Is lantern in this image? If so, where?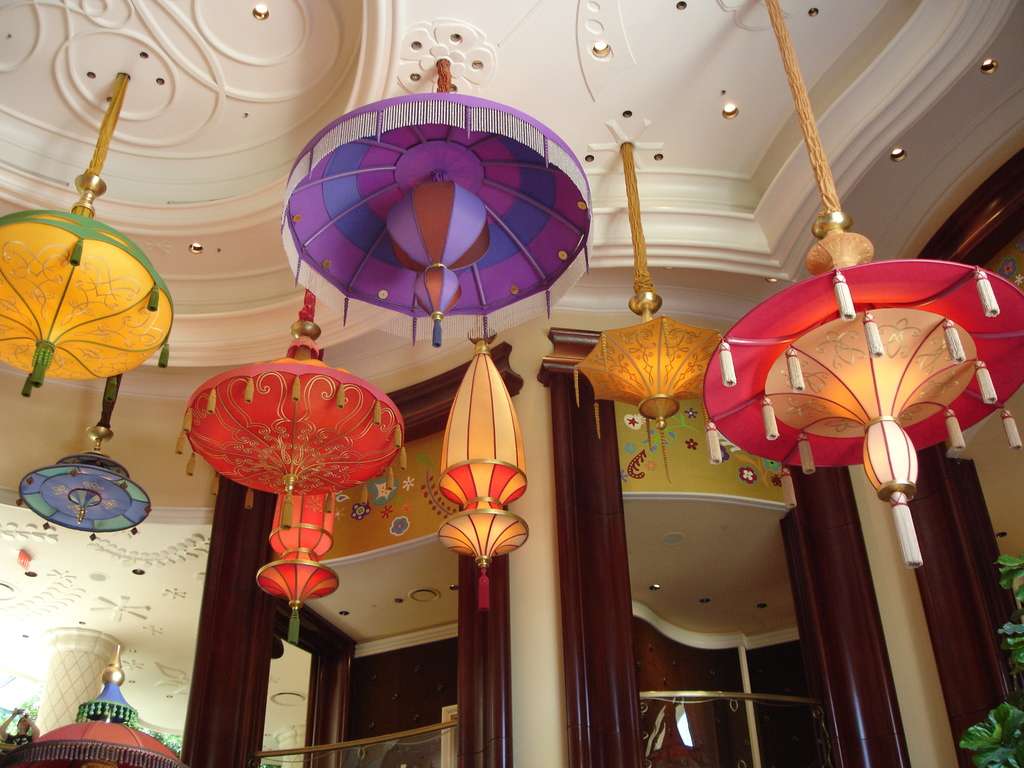
Yes, at [x1=5, y1=195, x2=167, y2=424].
